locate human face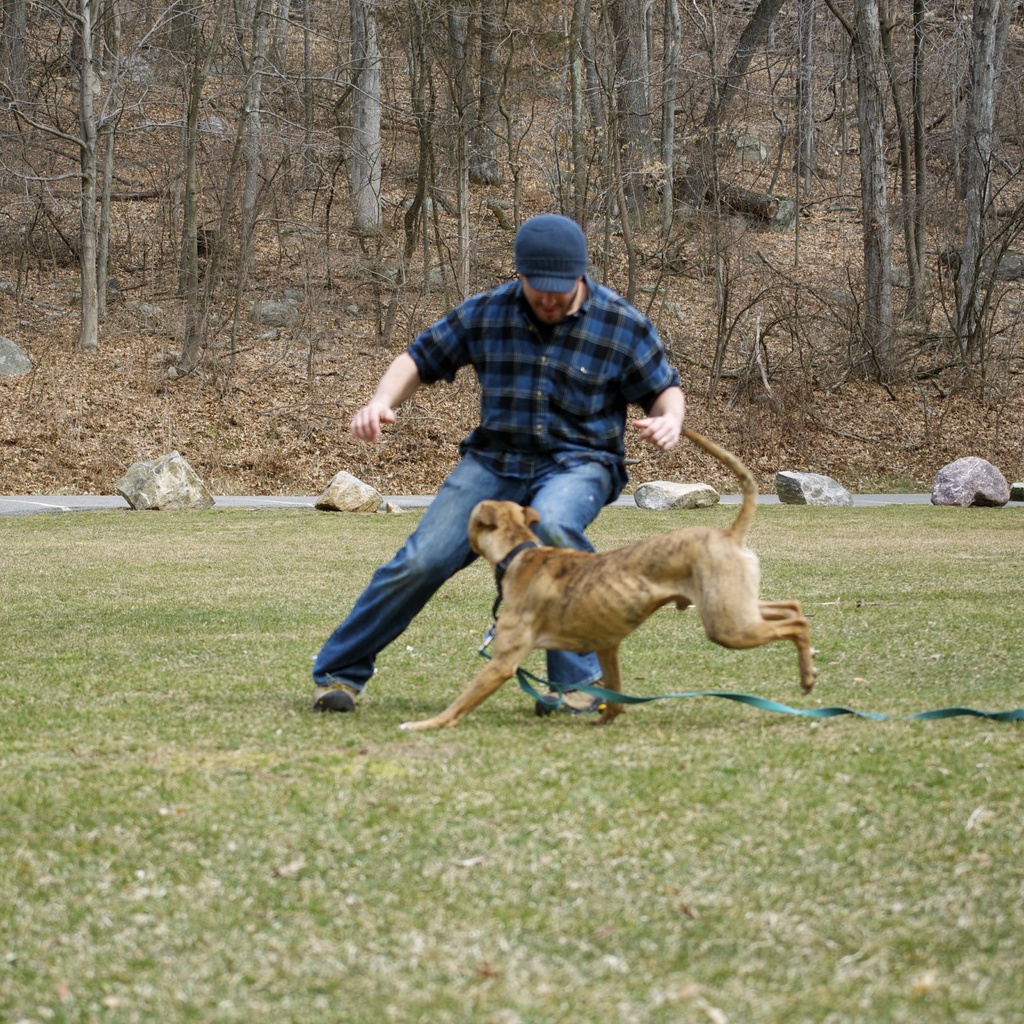
rect(515, 275, 584, 326)
